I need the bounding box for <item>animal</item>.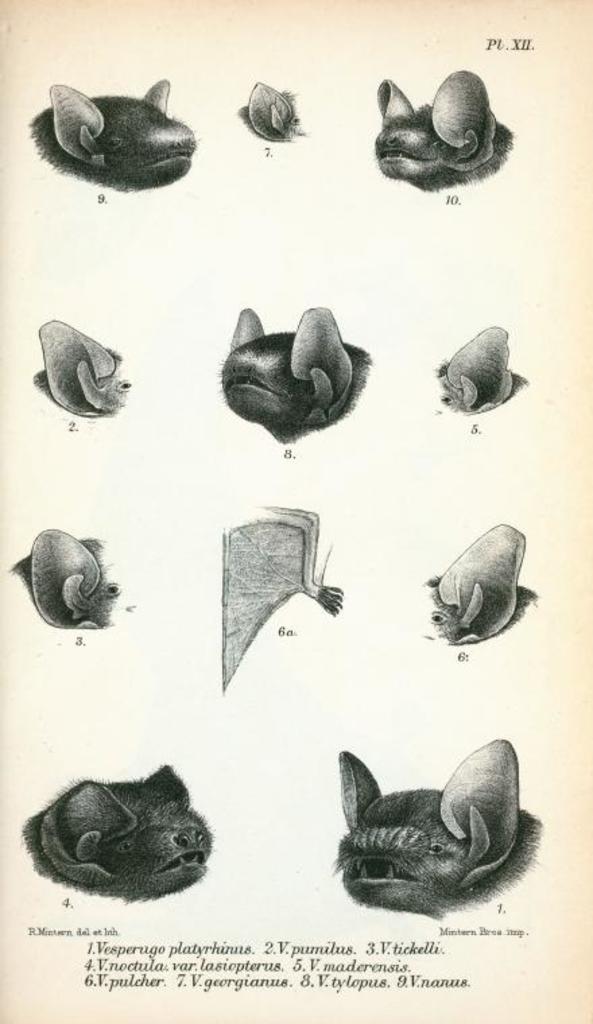
Here it is: box(330, 734, 549, 920).
